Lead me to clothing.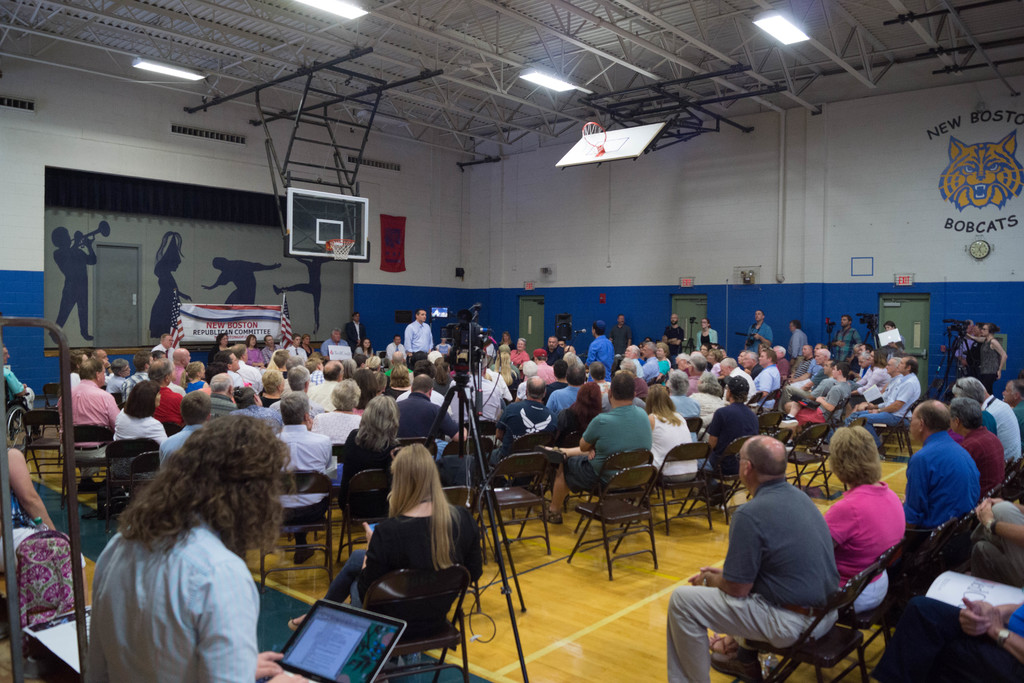
Lead to [822,487,908,613].
